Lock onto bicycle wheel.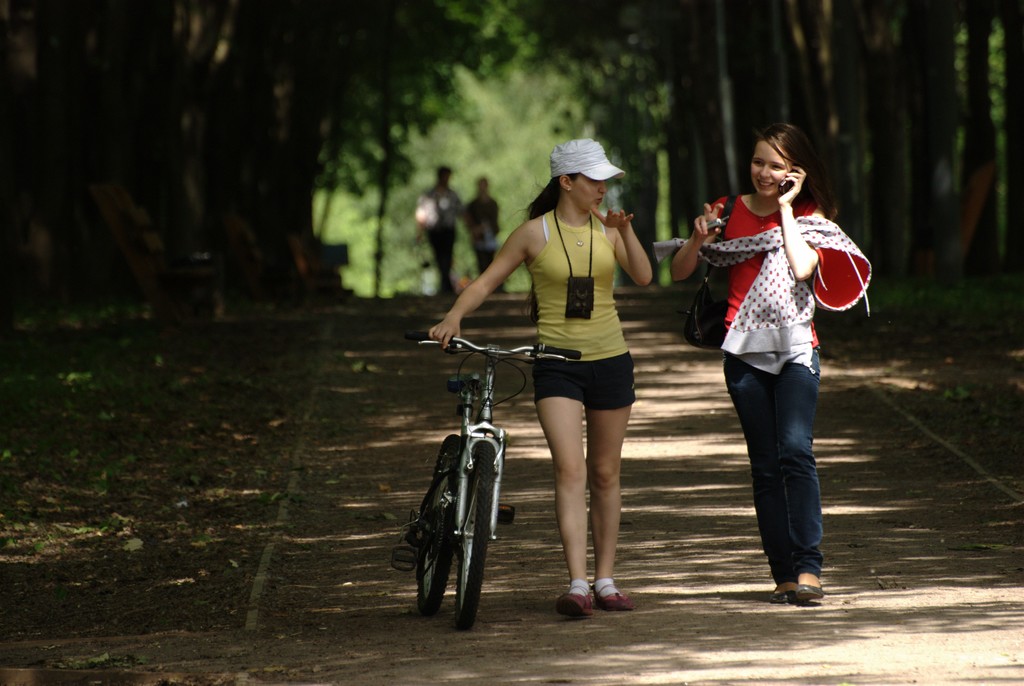
Locked: (415, 433, 456, 617).
